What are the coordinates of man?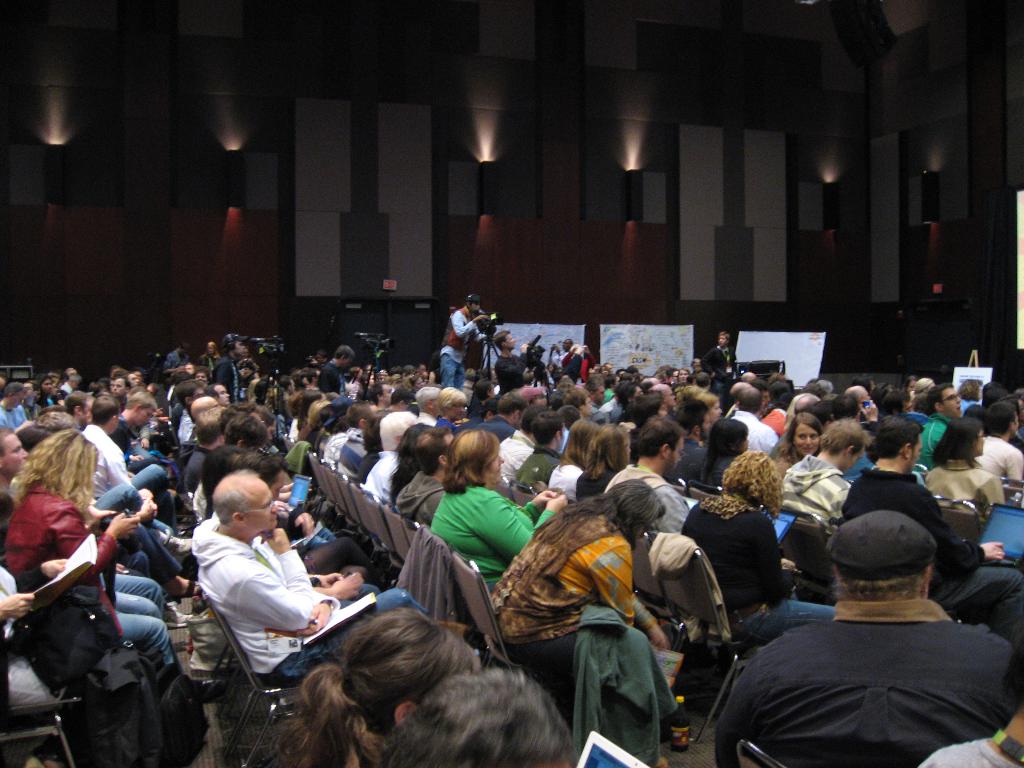
bbox=(435, 298, 496, 392).
